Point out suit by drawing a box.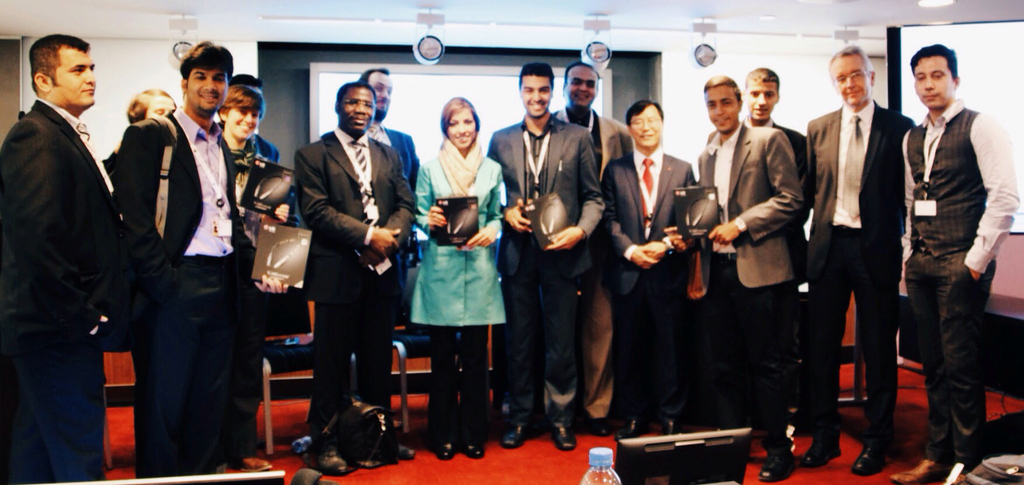
bbox=[215, 124, 299, 227].
